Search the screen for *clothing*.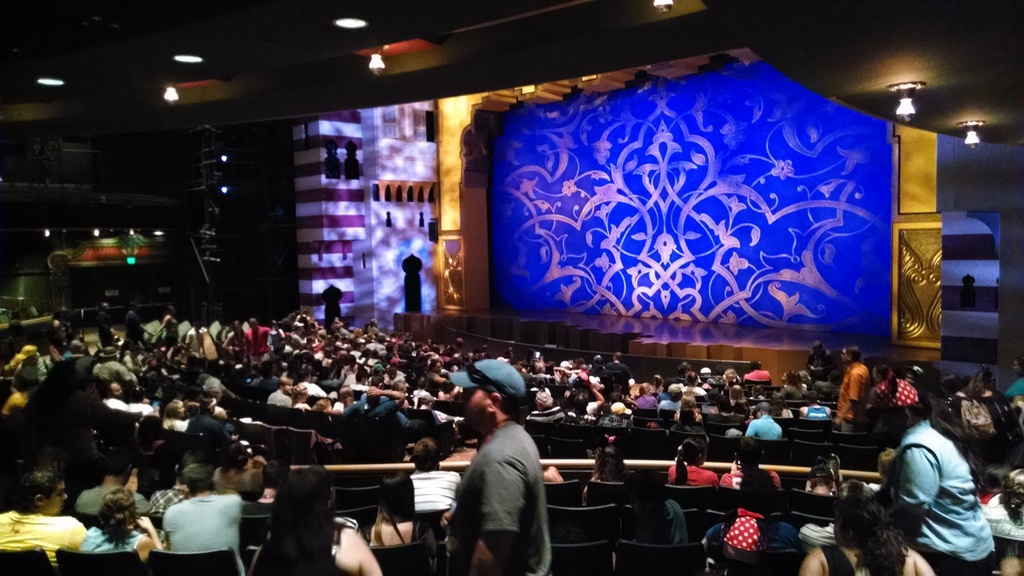
Found at detection(665, 465, 716, 485).
